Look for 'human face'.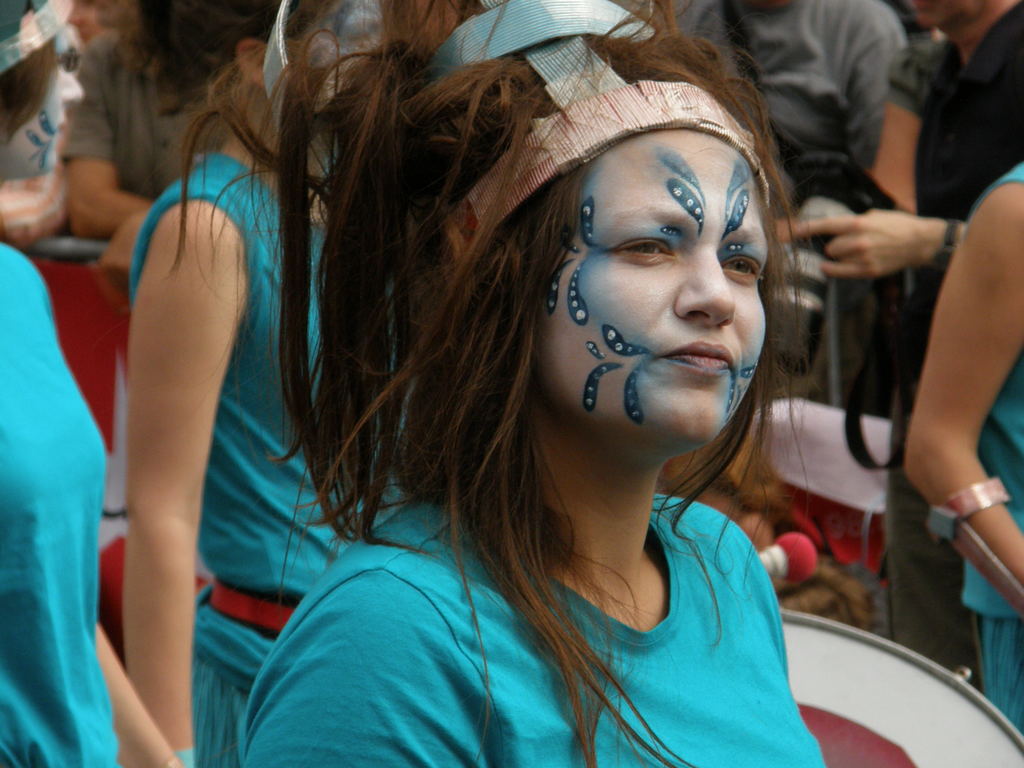
Found: box(312, 2, 381, 163).
